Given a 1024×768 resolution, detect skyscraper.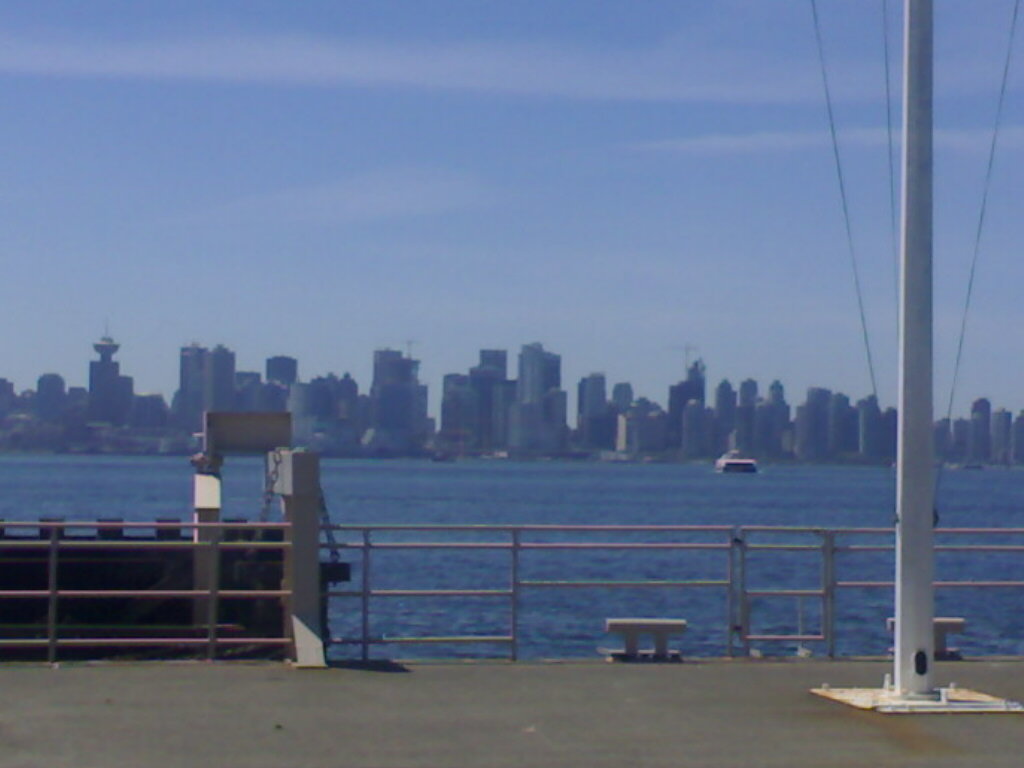
<bbox>932, 397, 1023, 463</bbox>.
